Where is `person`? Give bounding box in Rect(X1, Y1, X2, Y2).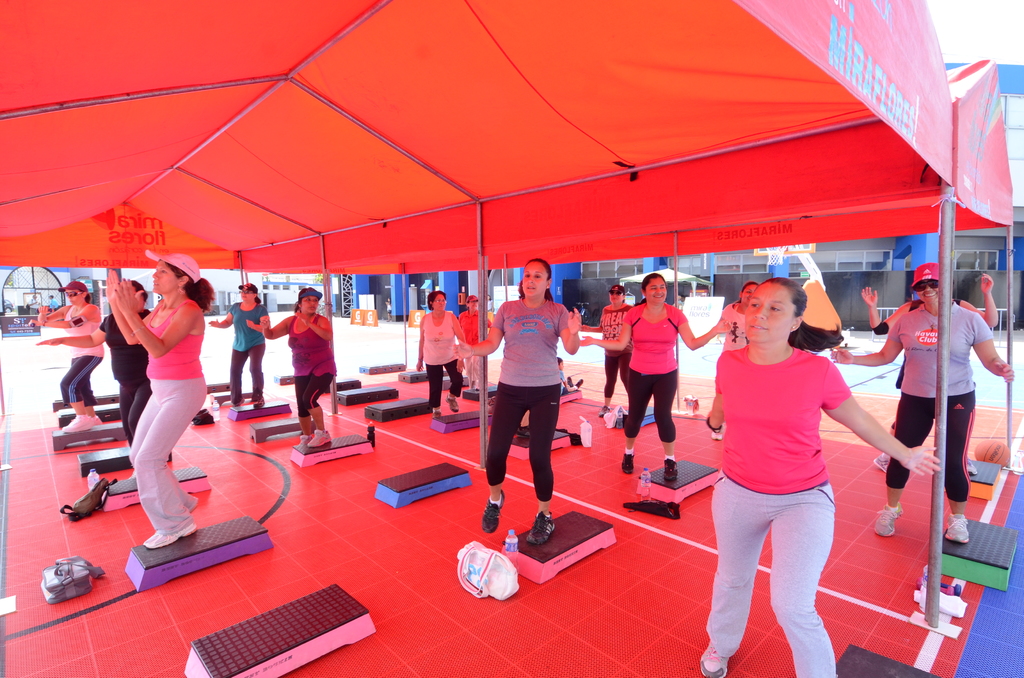
Rect(580, 288, 634, 419).
